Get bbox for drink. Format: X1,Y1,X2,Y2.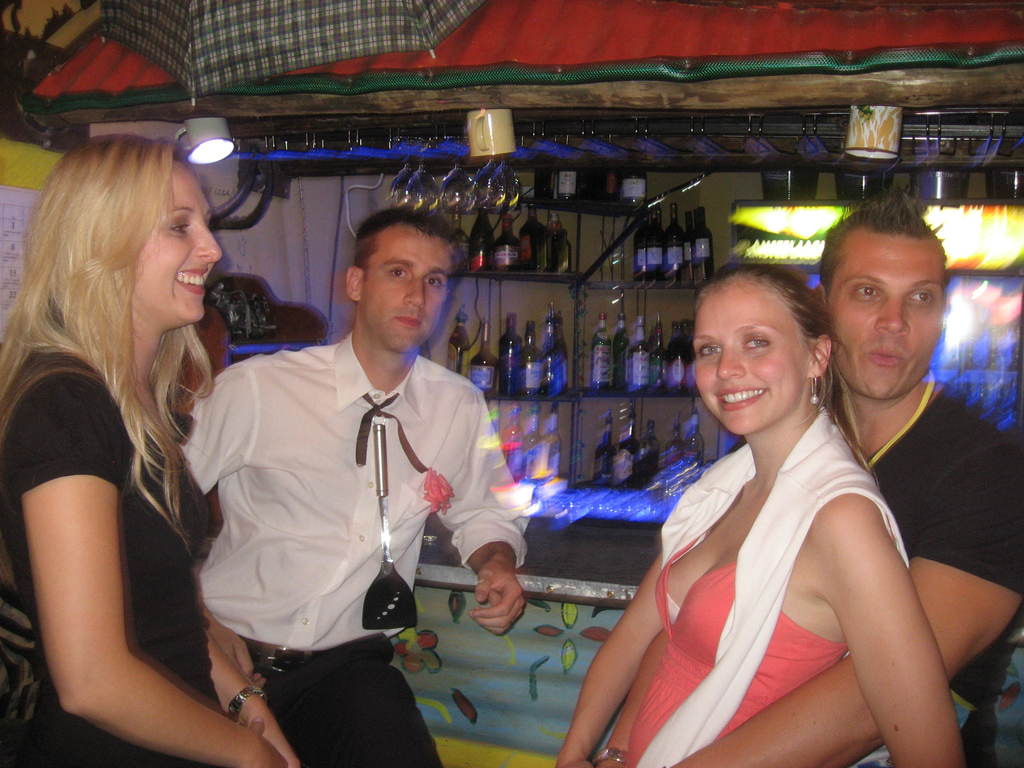
595,419,612,485.
